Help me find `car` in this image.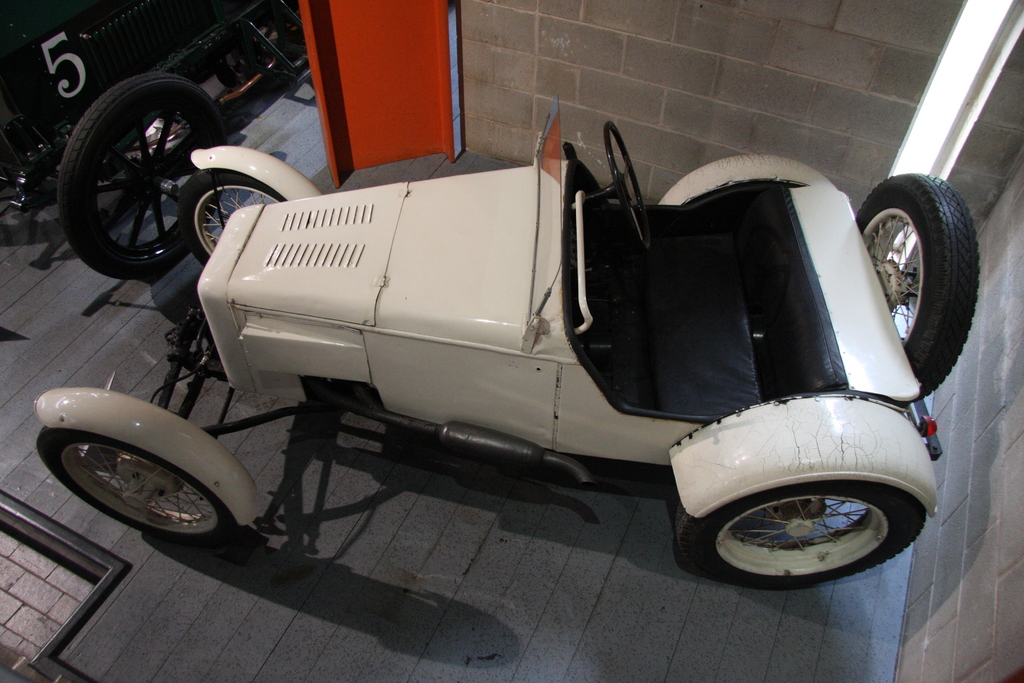
Found it: x1=0, y1=0, x2=310, y2=283.
